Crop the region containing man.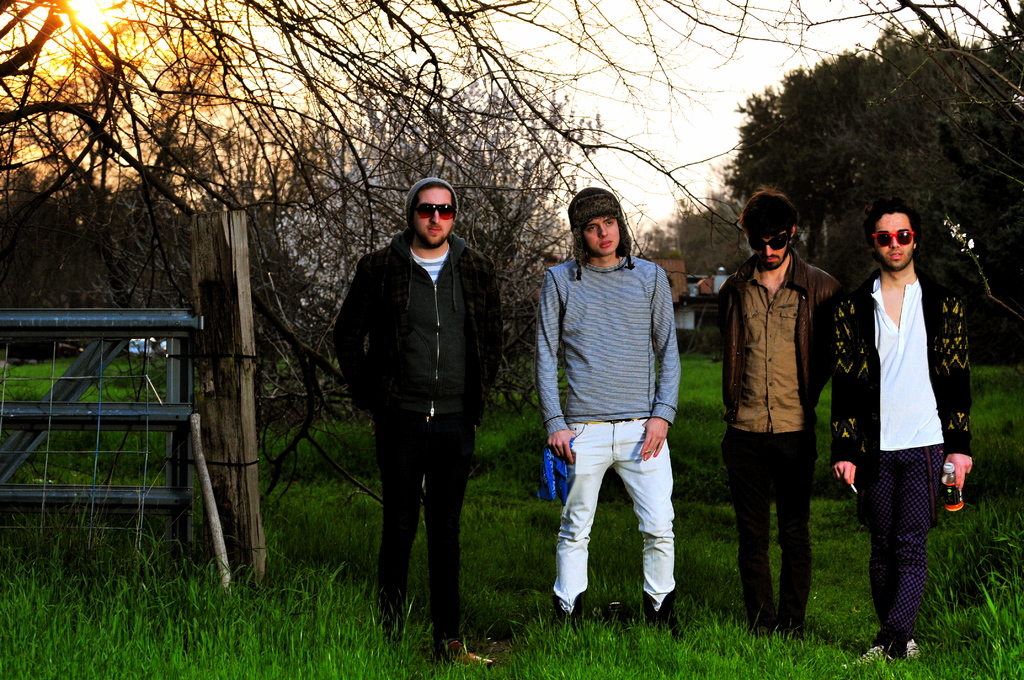
Crop region: (715,188,841,643).
